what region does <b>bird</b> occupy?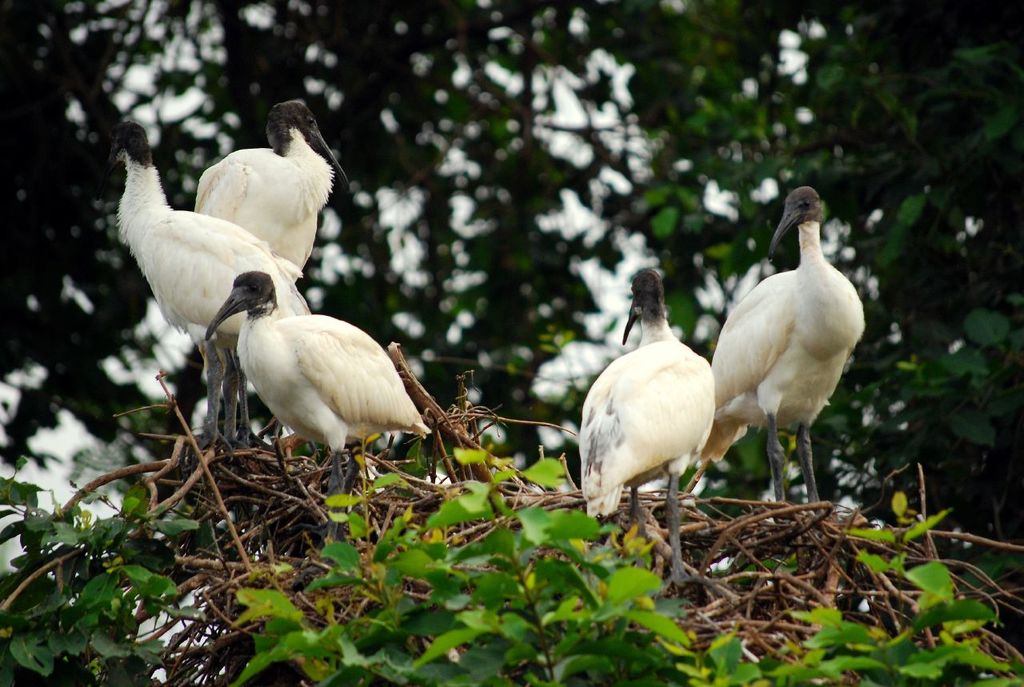
left=697, top=198, right=866, bottom=499.
